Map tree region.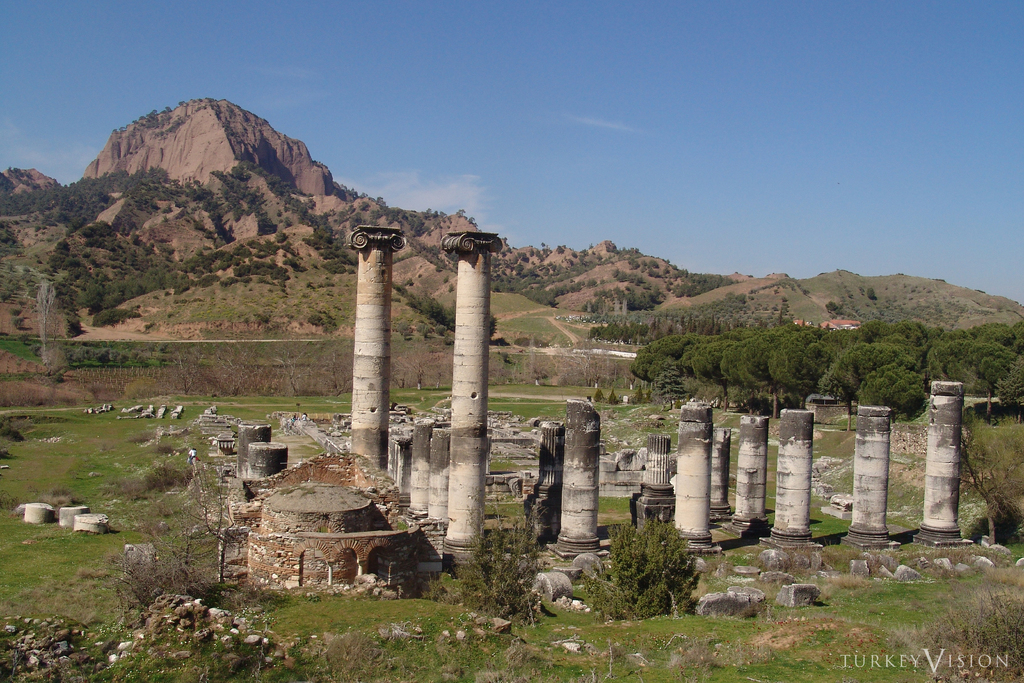
Mapped to l=935, t=336, r=1007, b=399.
